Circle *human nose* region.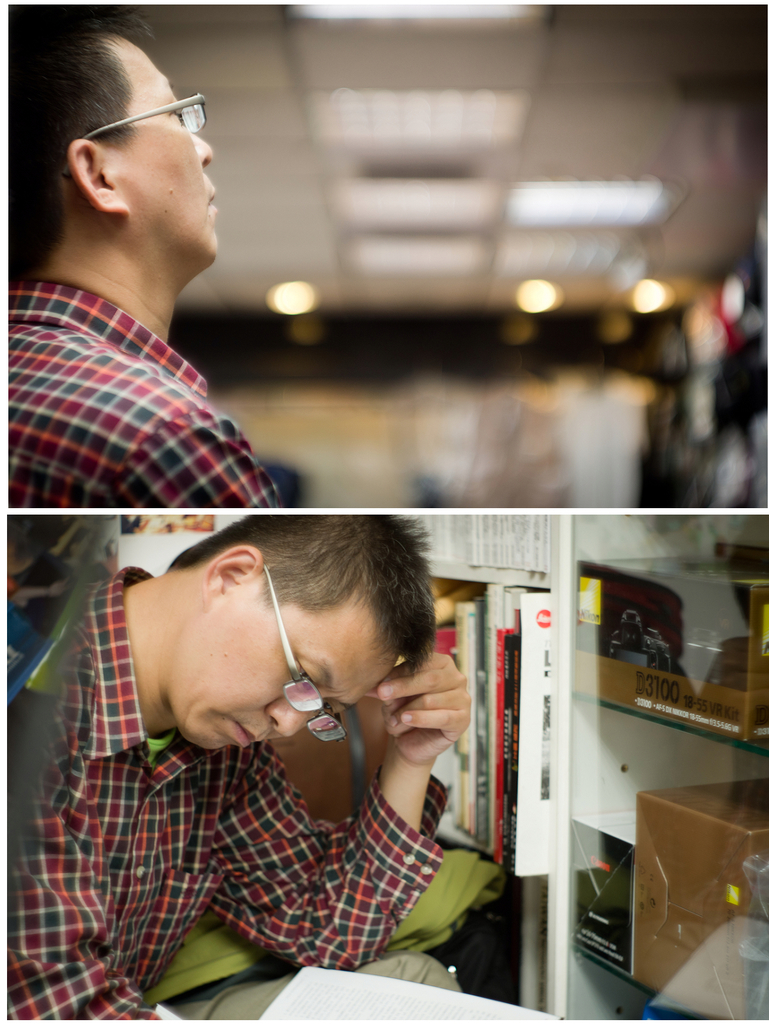
Region: x1=265 y1=698 x2=311 y2=739.
